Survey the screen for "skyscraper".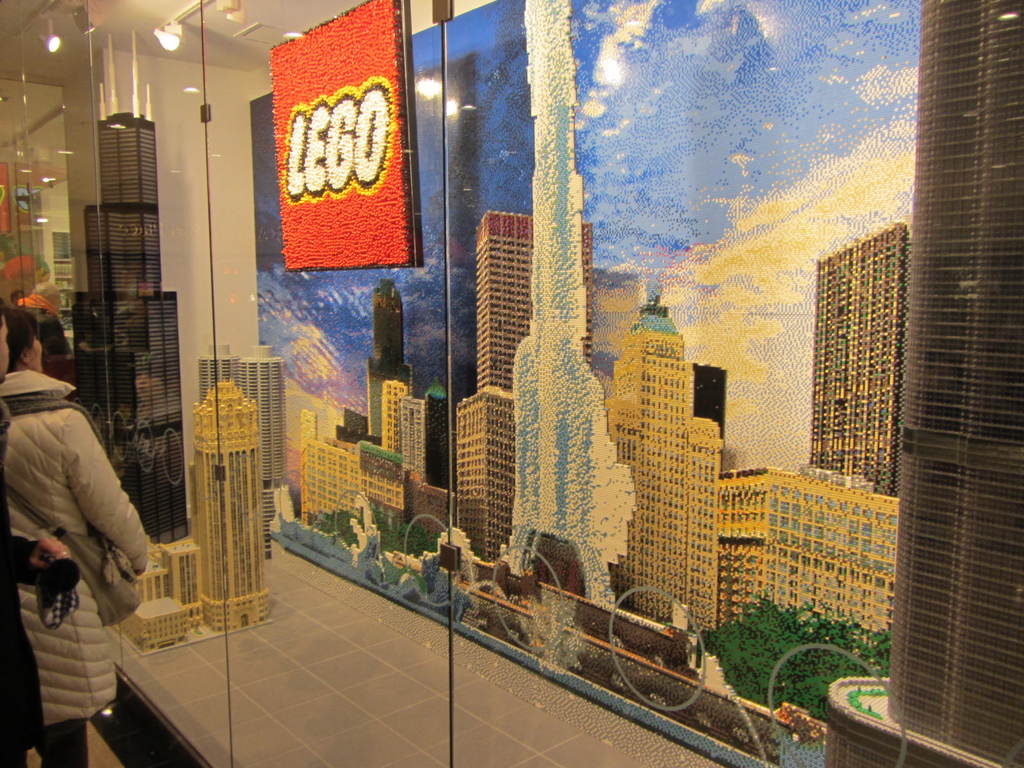
Survey found: box(70, 33, 183, 544).
